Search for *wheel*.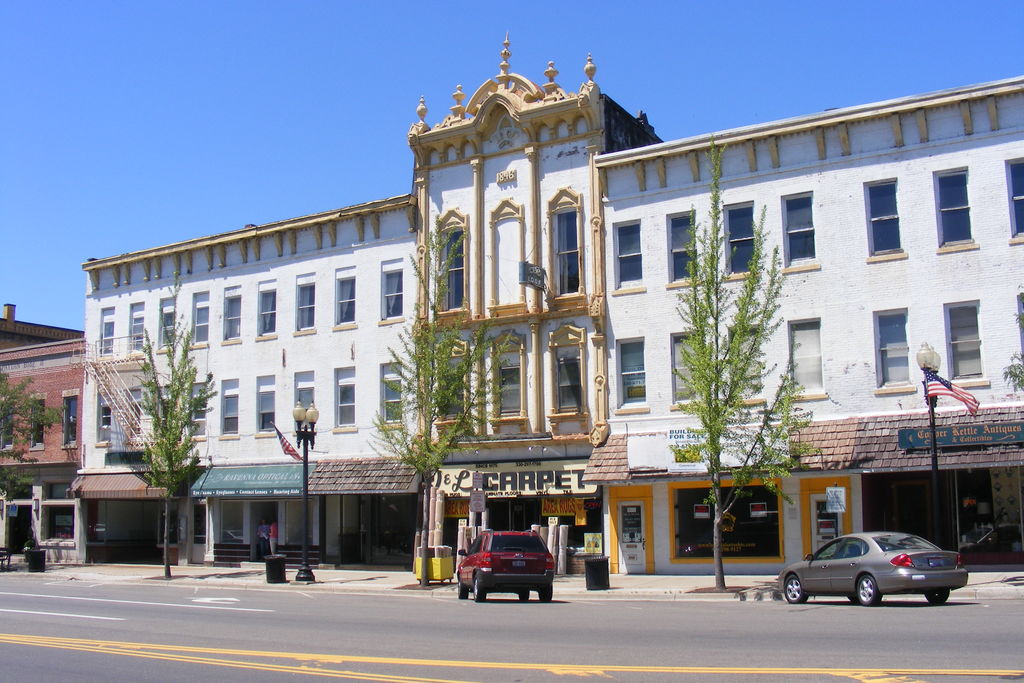
Found at crop(538, 586, 554, 603).
